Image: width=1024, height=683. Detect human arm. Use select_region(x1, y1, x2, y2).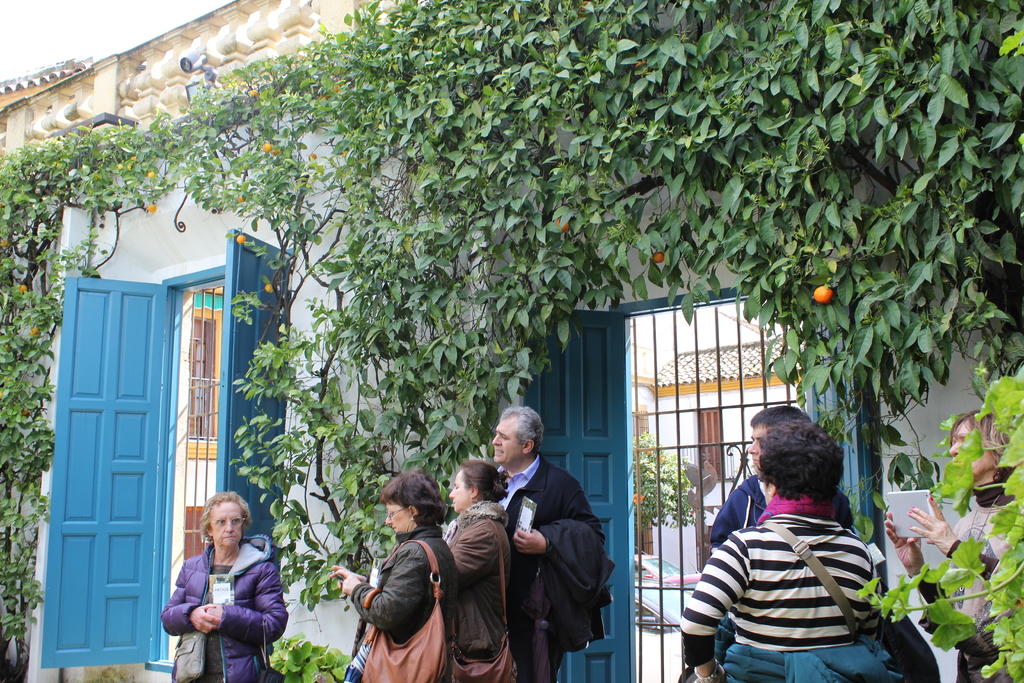
select_region(335, 556, 367, 585).
